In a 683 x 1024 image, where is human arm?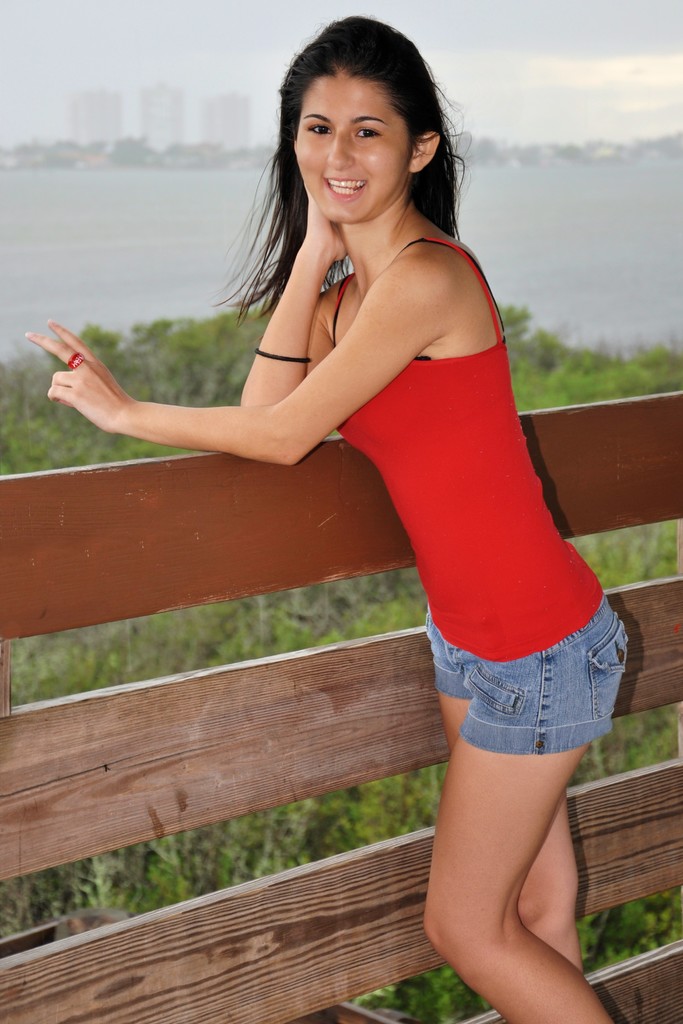
detection(19, 285, 434, 472).
